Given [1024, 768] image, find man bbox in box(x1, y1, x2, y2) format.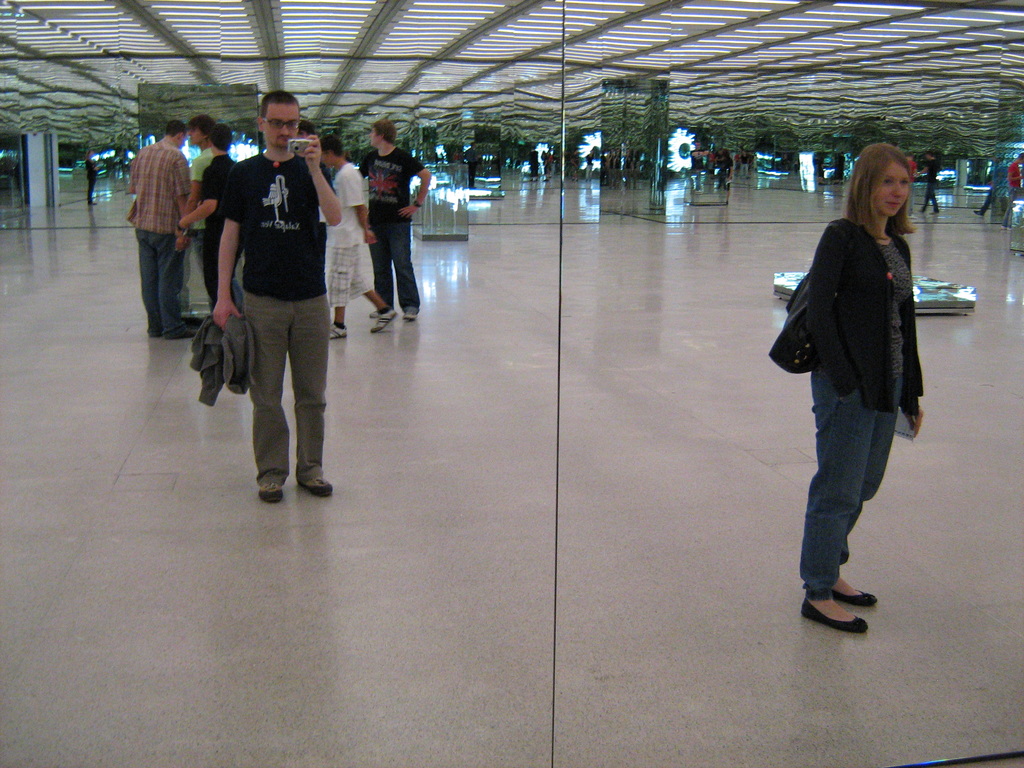
box(1002, 155, 1023, 230).
